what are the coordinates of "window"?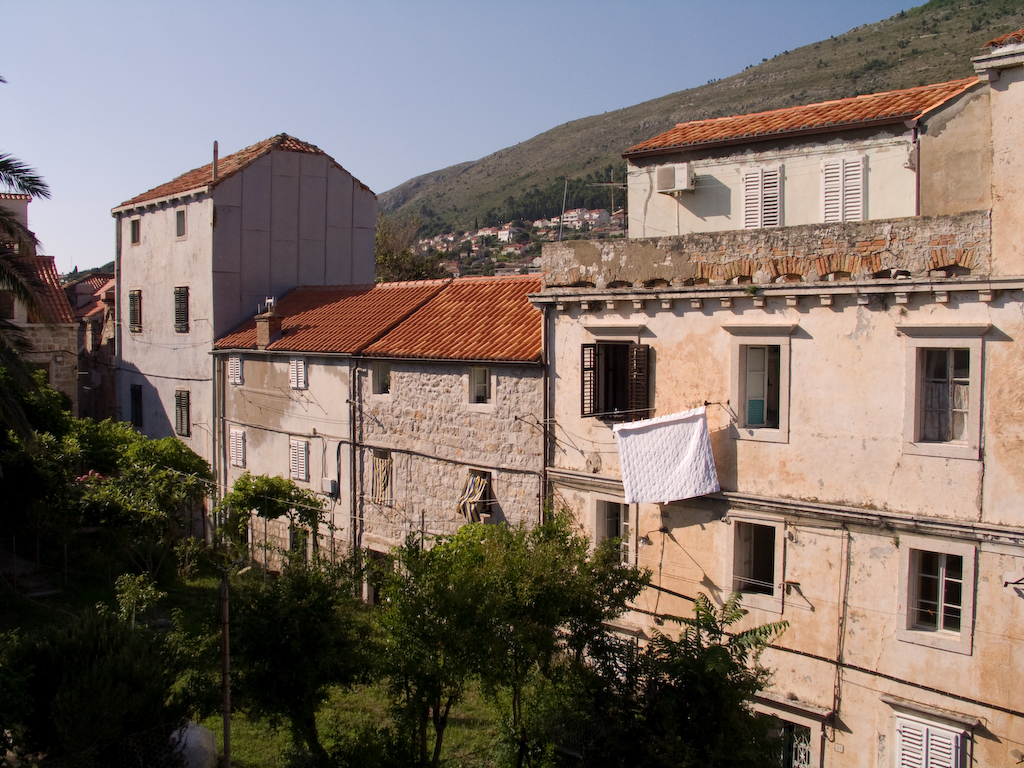
(173, 387, 193, 432).
